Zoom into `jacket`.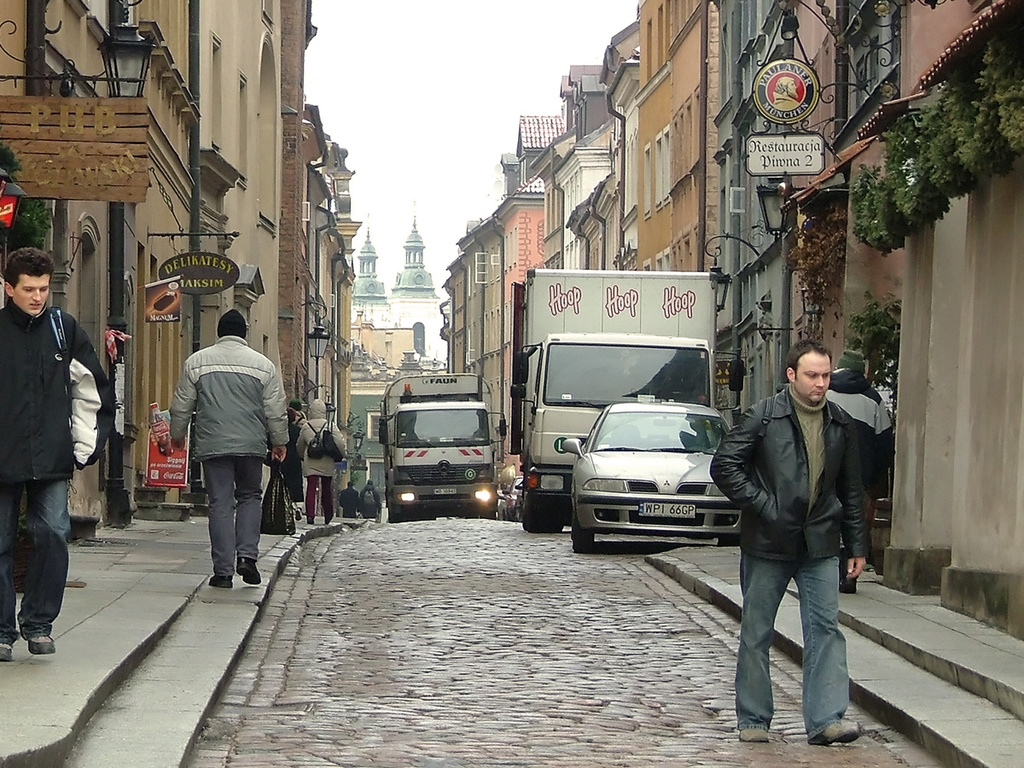
Zoom target: {"left": 169, "top": 333, "right": 295, "bottom": 467}.
